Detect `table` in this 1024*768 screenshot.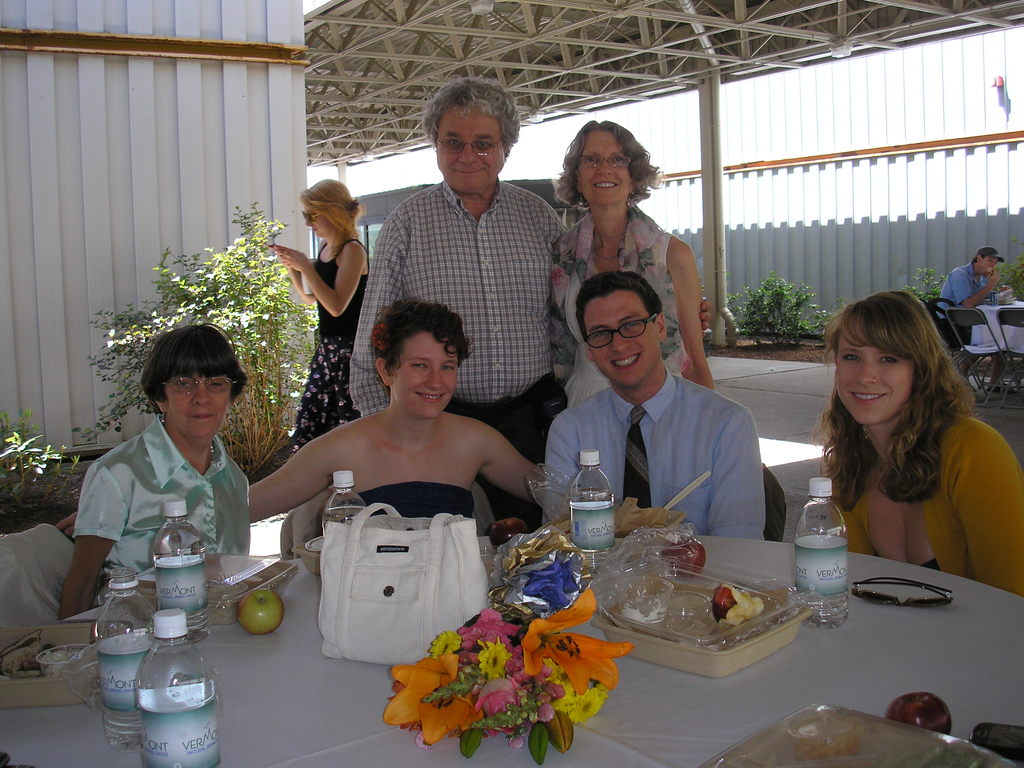
Detection: [left=977, top=299, right=1023, bottom=388].
